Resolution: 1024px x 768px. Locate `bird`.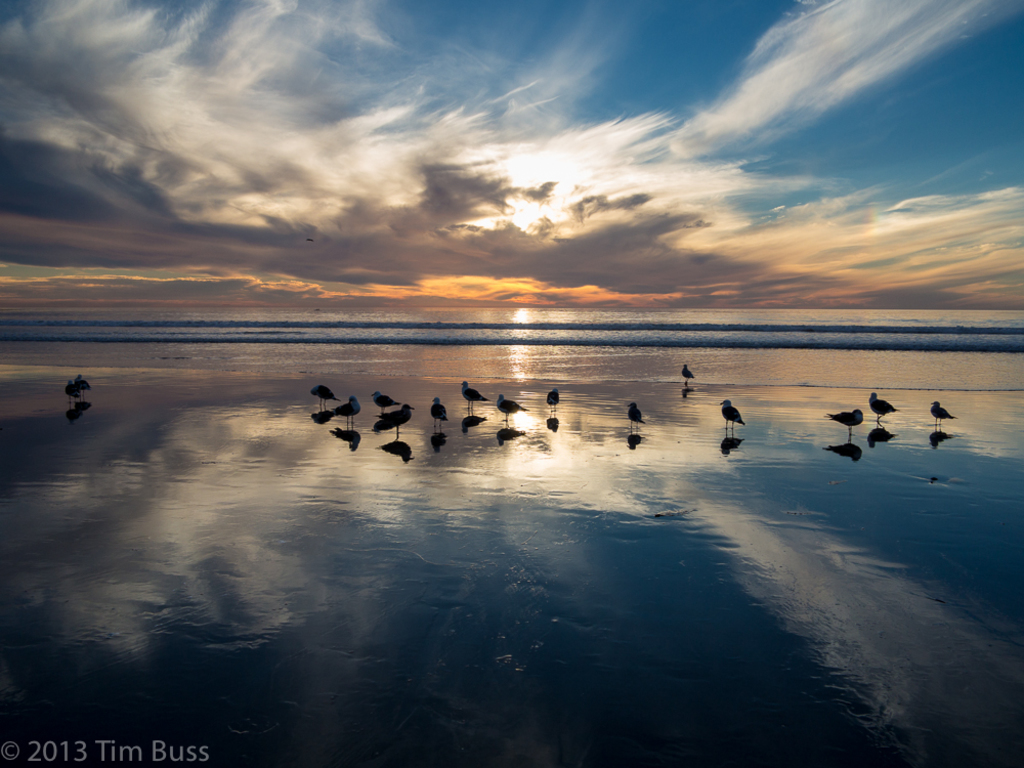
x1=432 y1=397 x2=445 y2=432.
